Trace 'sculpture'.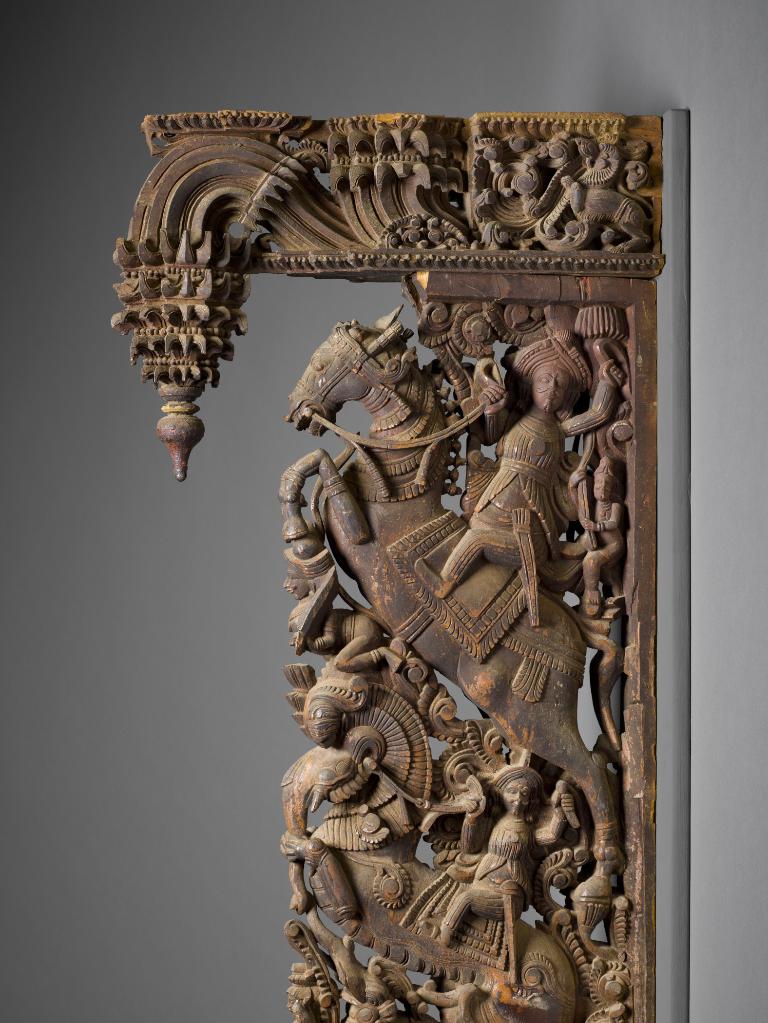
Traced to 475,123,662,262.
